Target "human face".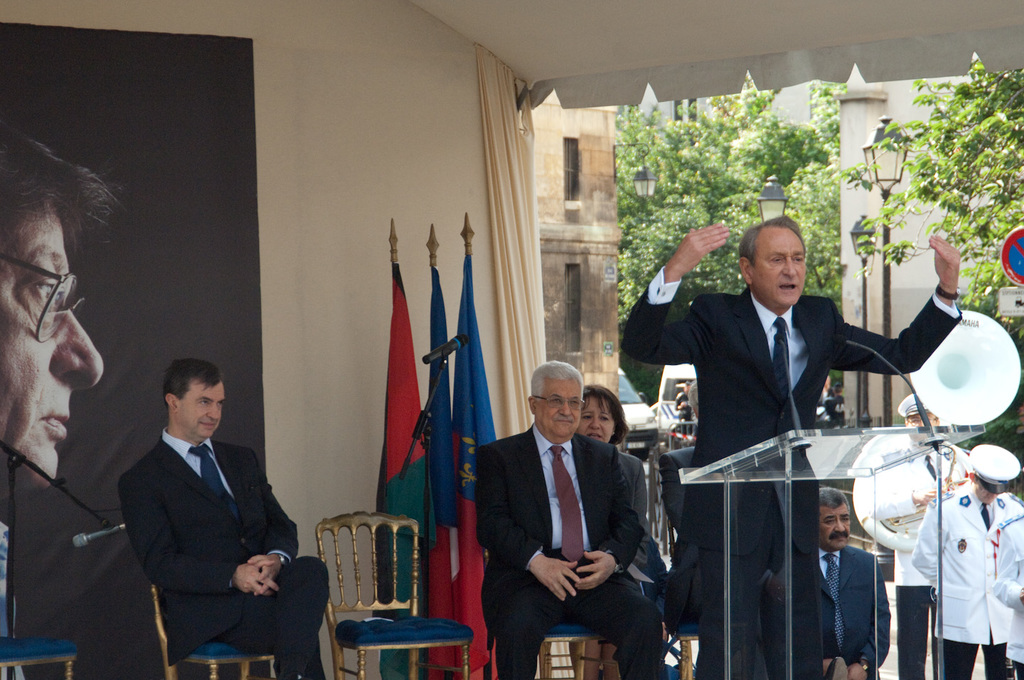
Target region: 816 505 849 545.
